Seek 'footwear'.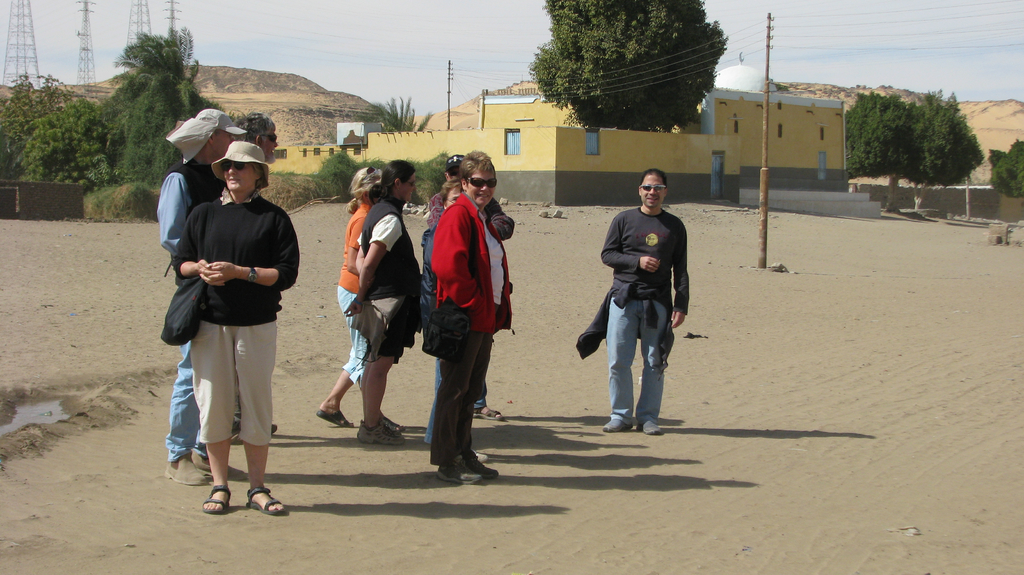
detection(438, 455, 483, 485).
